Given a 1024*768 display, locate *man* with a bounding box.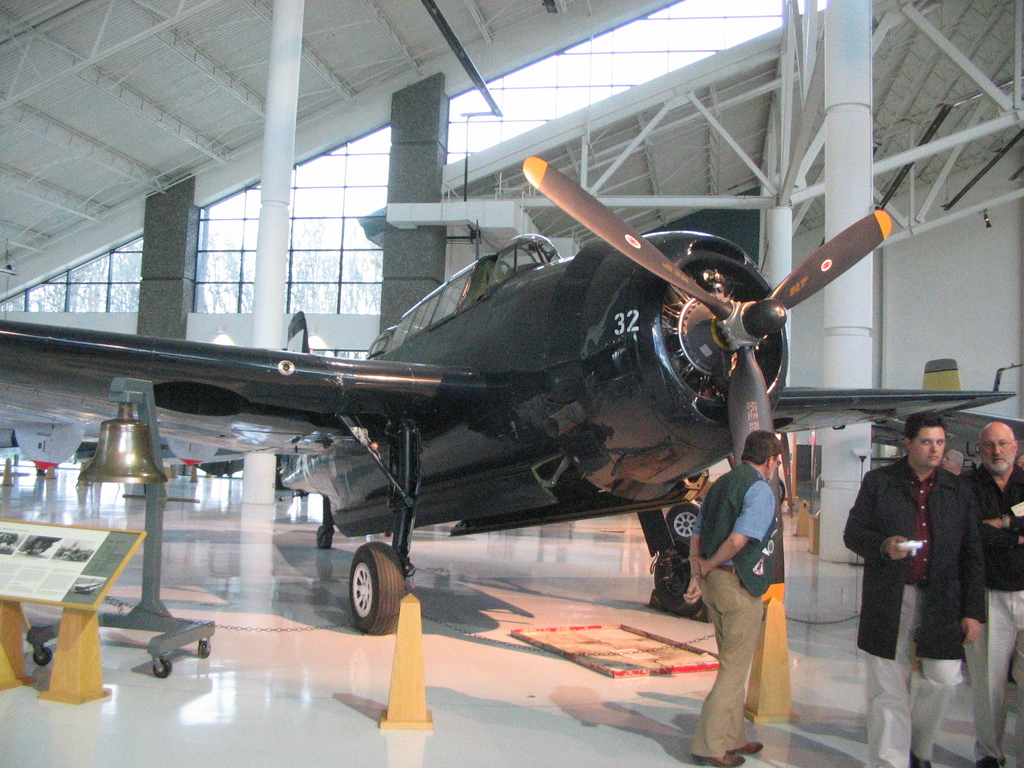
Located: 966 420 1023 767.
